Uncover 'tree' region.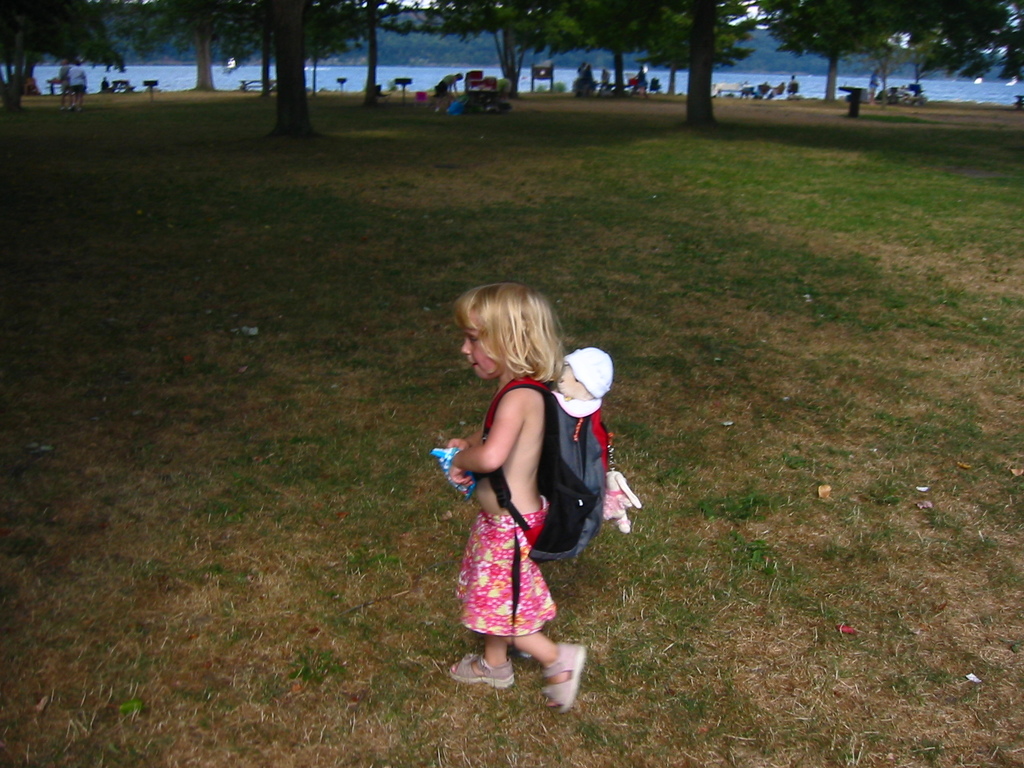
Uncovered: <bbox>761, 4, 889, 99</bbox>.
